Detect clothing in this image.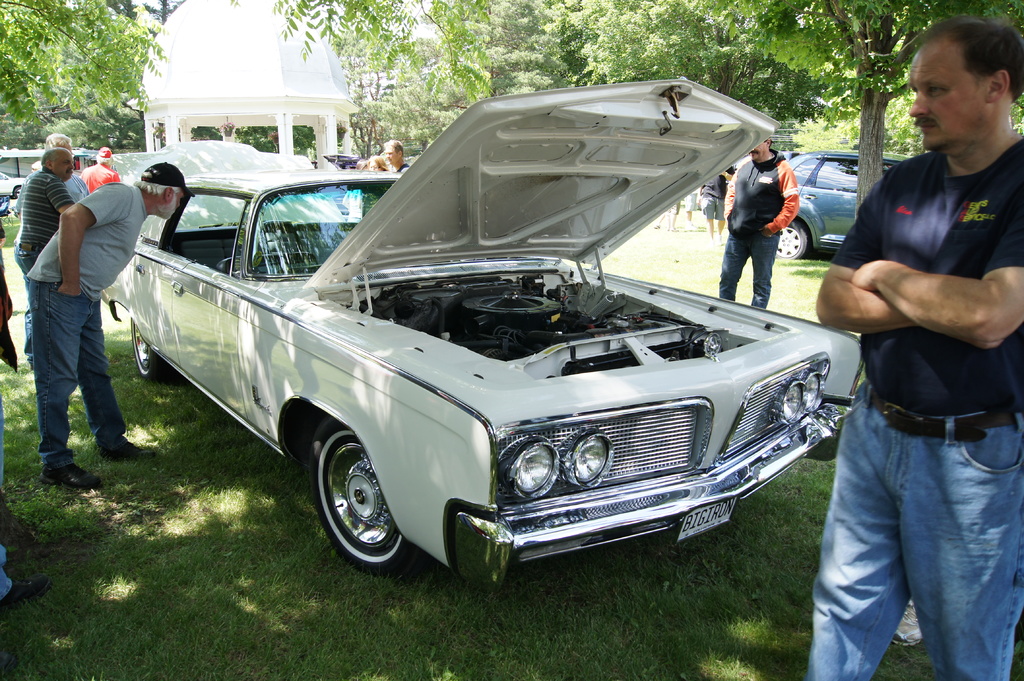
Detection: 12,166,76,360.
